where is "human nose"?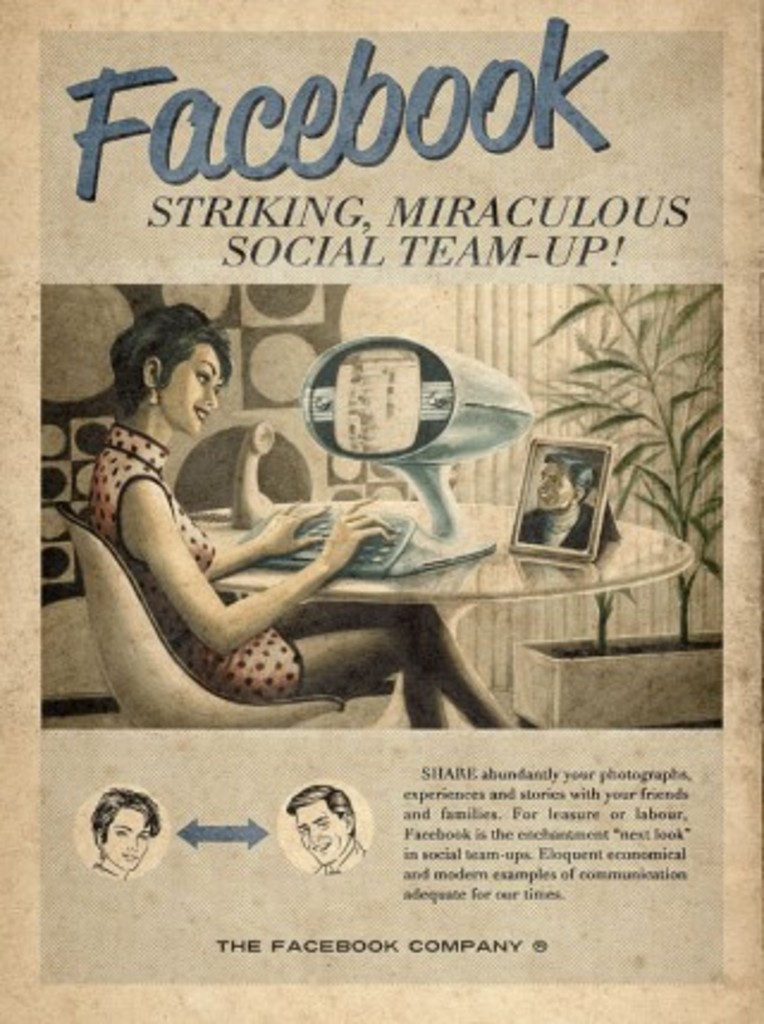
pyautogui.locateOnScreen(205, 387, 217, 413).
